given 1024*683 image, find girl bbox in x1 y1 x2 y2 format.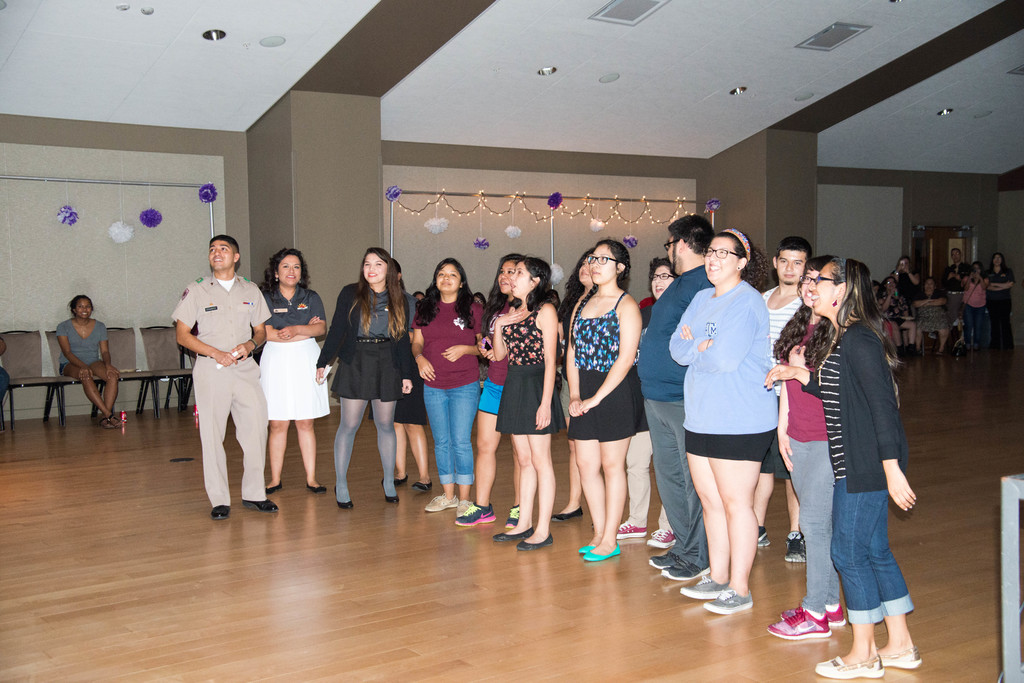
863 280 908 367.
